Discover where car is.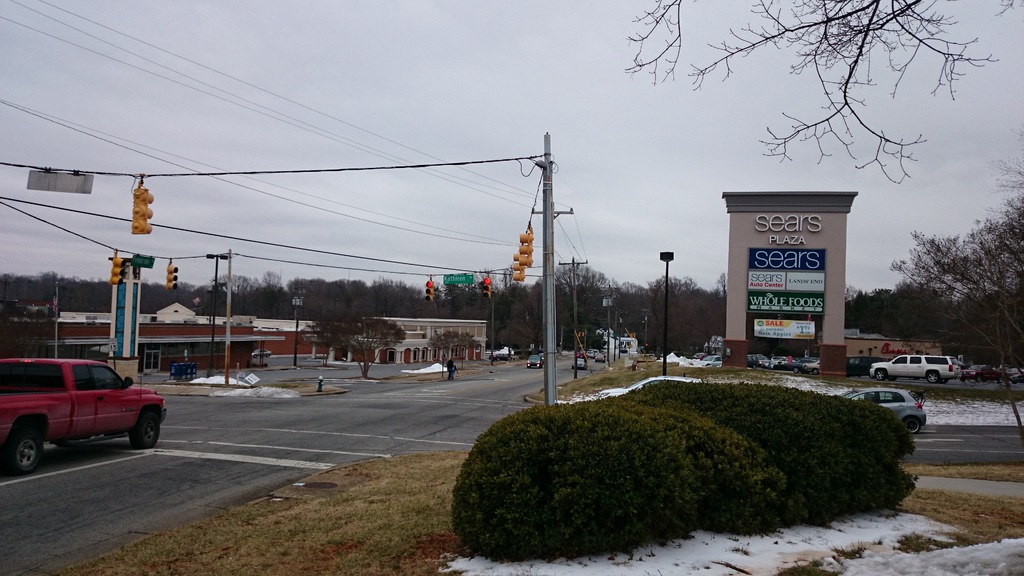
Discovered at bbox=(596, 355, 605, 362).
